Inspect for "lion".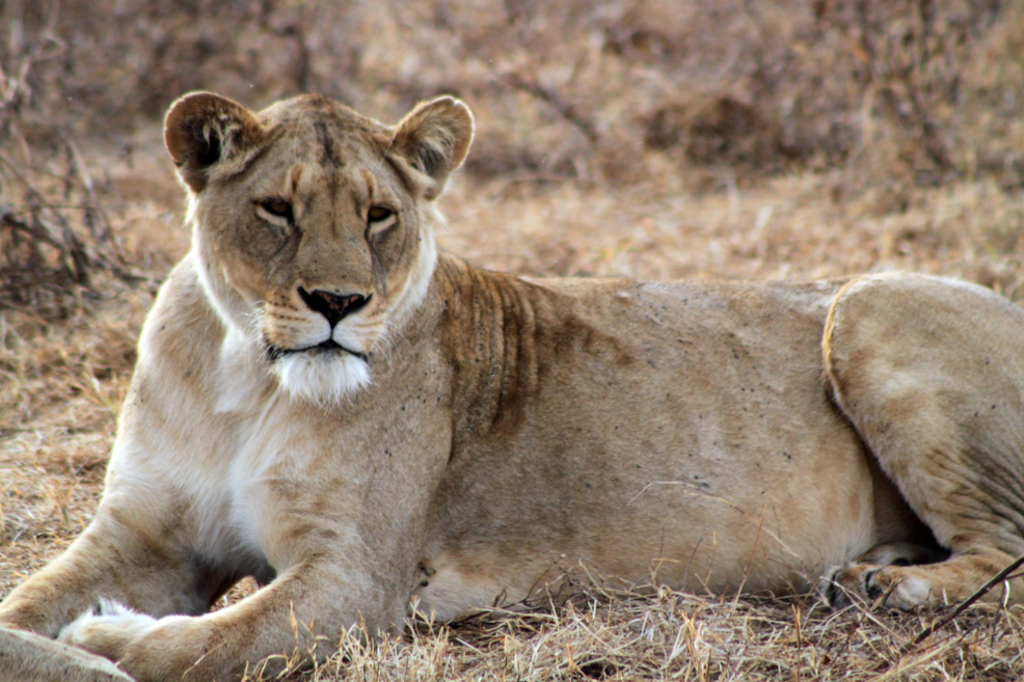
Inspection: [left=0, top=89, right=1023, bottom=681].
